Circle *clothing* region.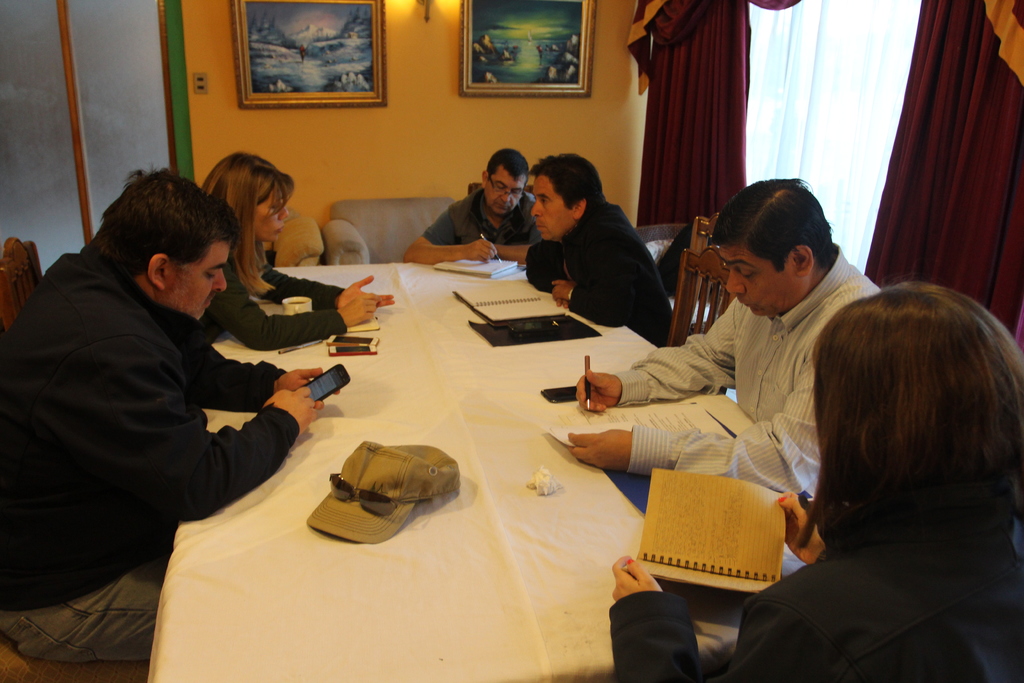
Region: {"left": 422, "top": 185, "right": 557, "bottom": 256}.
